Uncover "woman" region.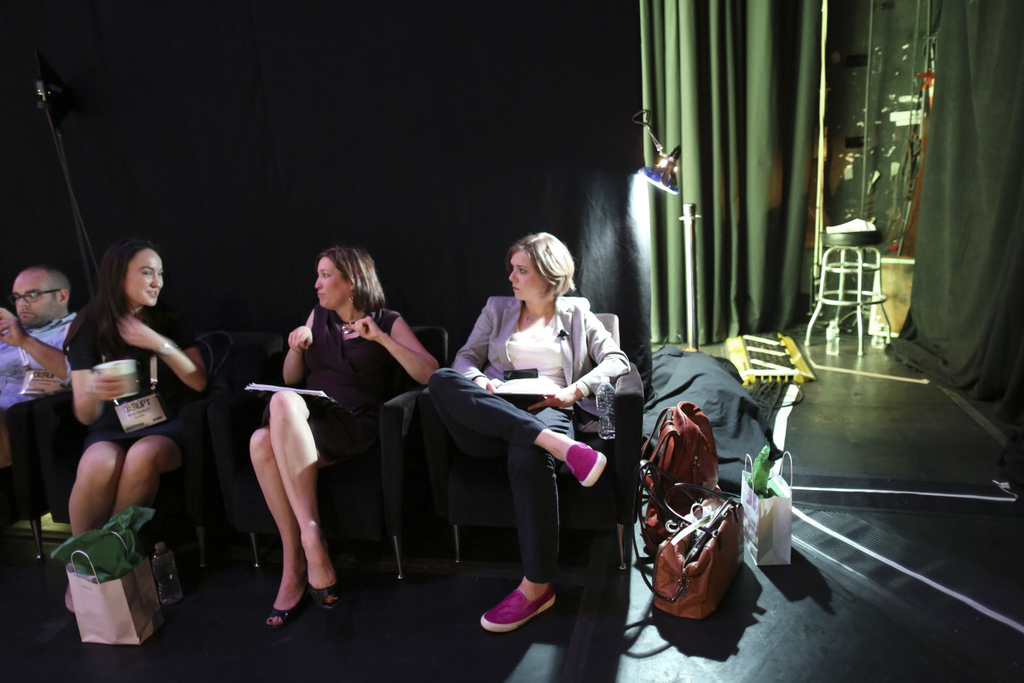
Uncovered: (62,240,214,623).
